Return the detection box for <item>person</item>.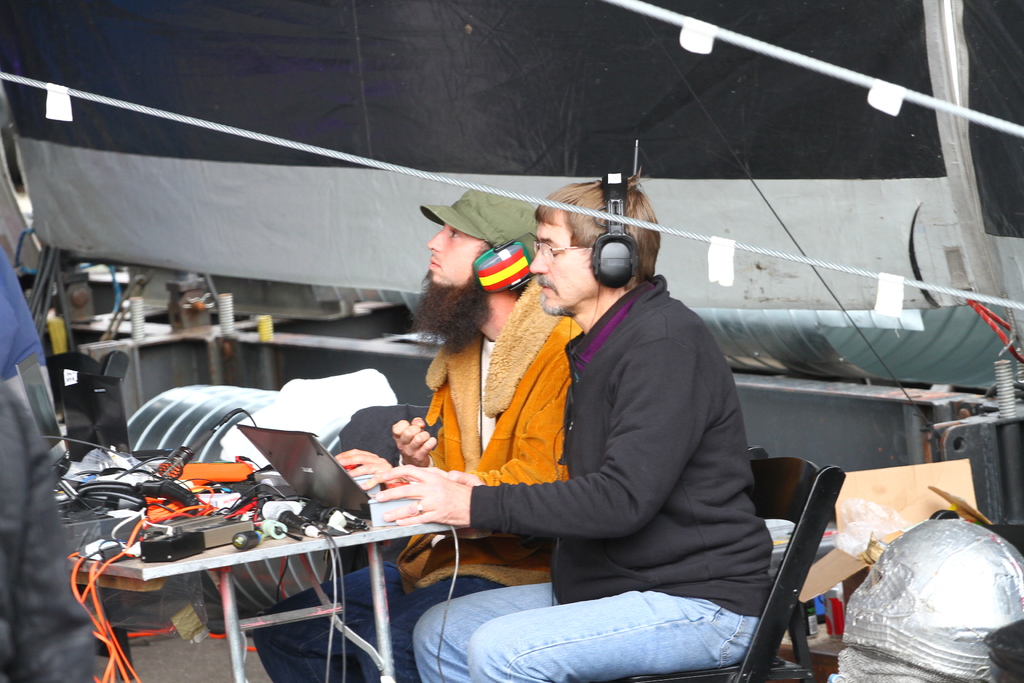
{"left": 1, "top": 235, "right": 108, "bottom": 682}.
